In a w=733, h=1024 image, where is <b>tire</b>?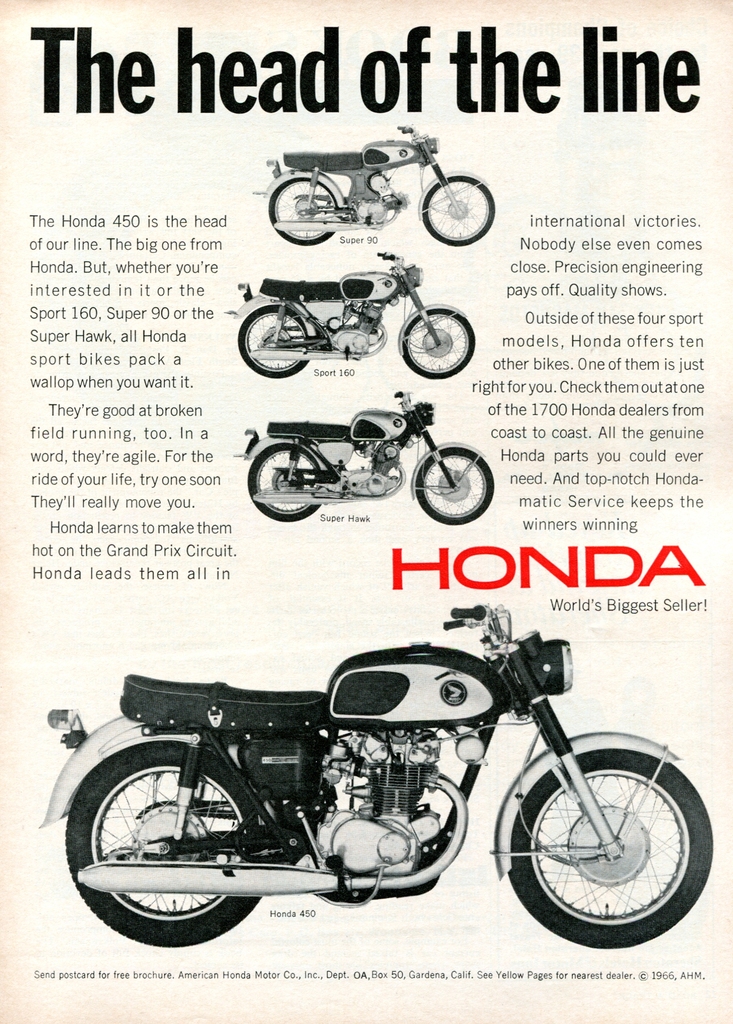
x1=270, y1=177, x2=336, y2=244.
